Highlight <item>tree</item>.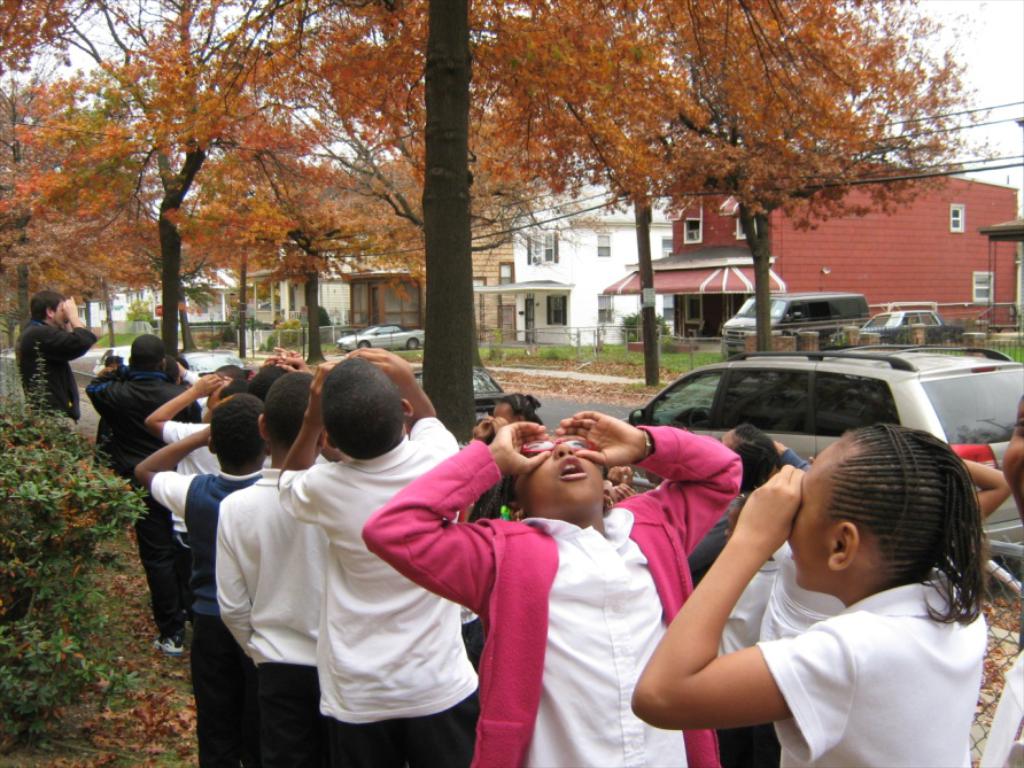
Highlighted region: <bbox>29, 28, 412, 363</bbox>.
